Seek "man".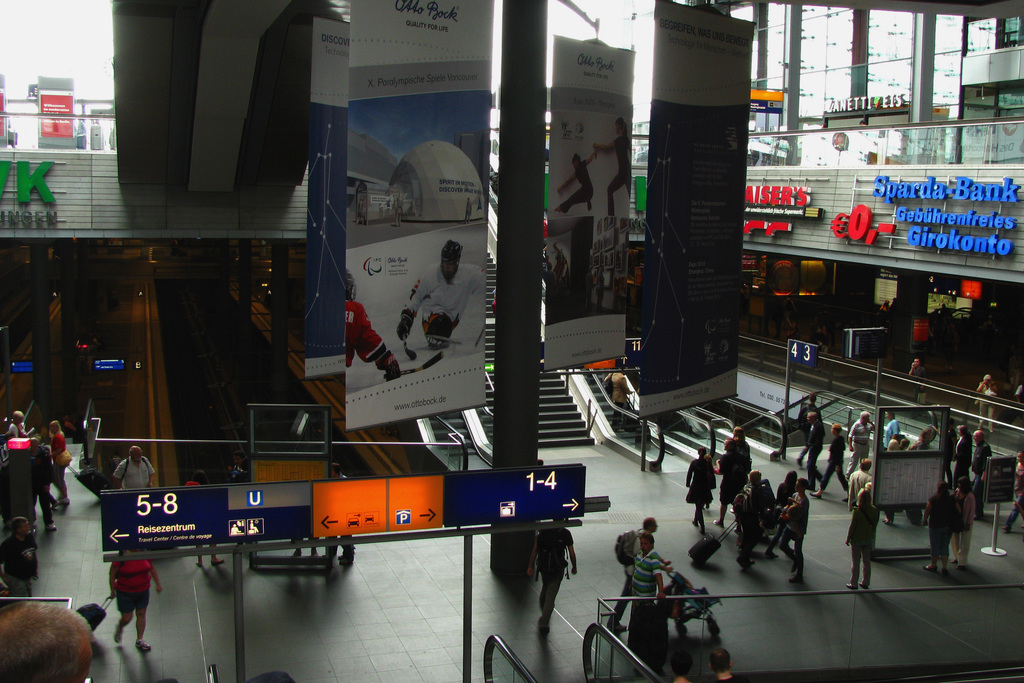
bbox(776, 479, 829, 588).
